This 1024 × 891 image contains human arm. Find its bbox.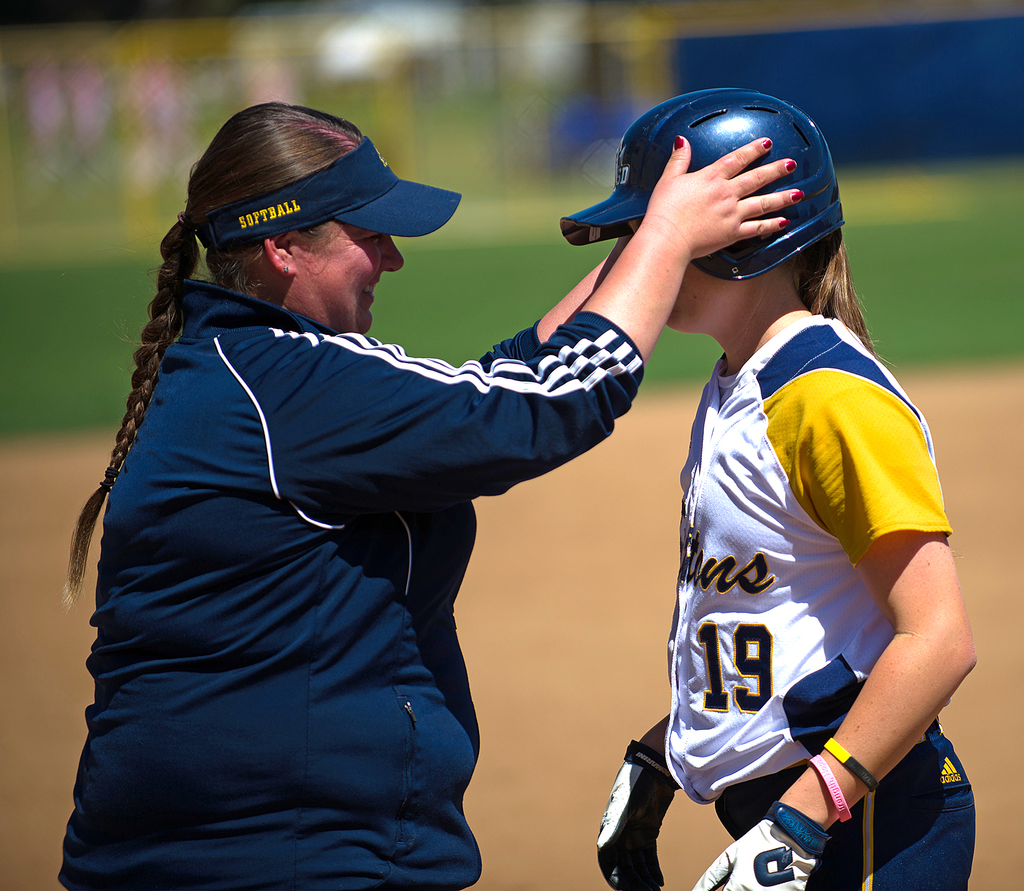
bbox(221, 131, 810, 488).
